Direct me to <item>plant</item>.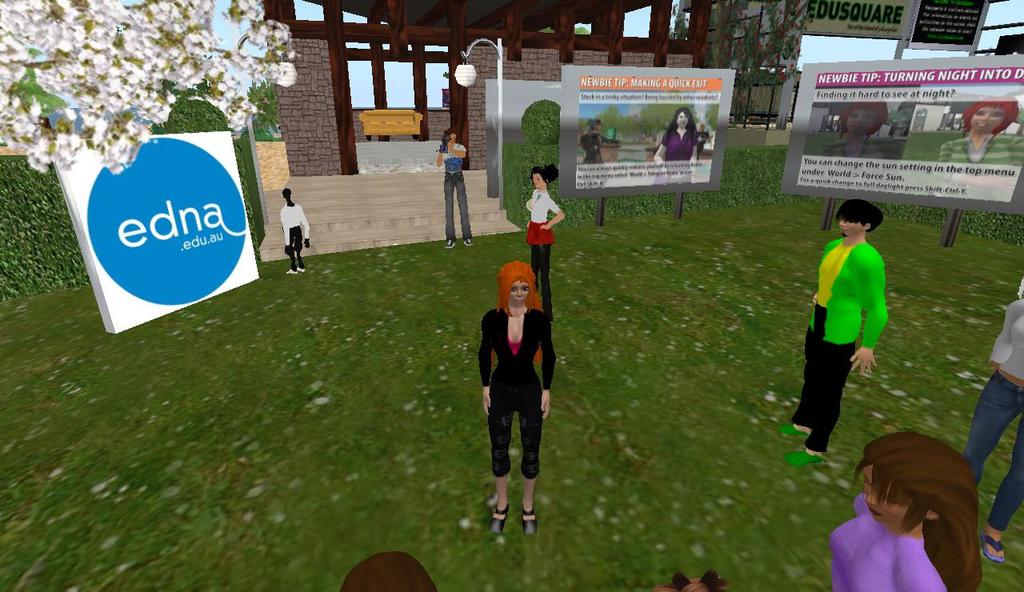
Direction: x1=0 y1=77 x2=286 y2=307.
